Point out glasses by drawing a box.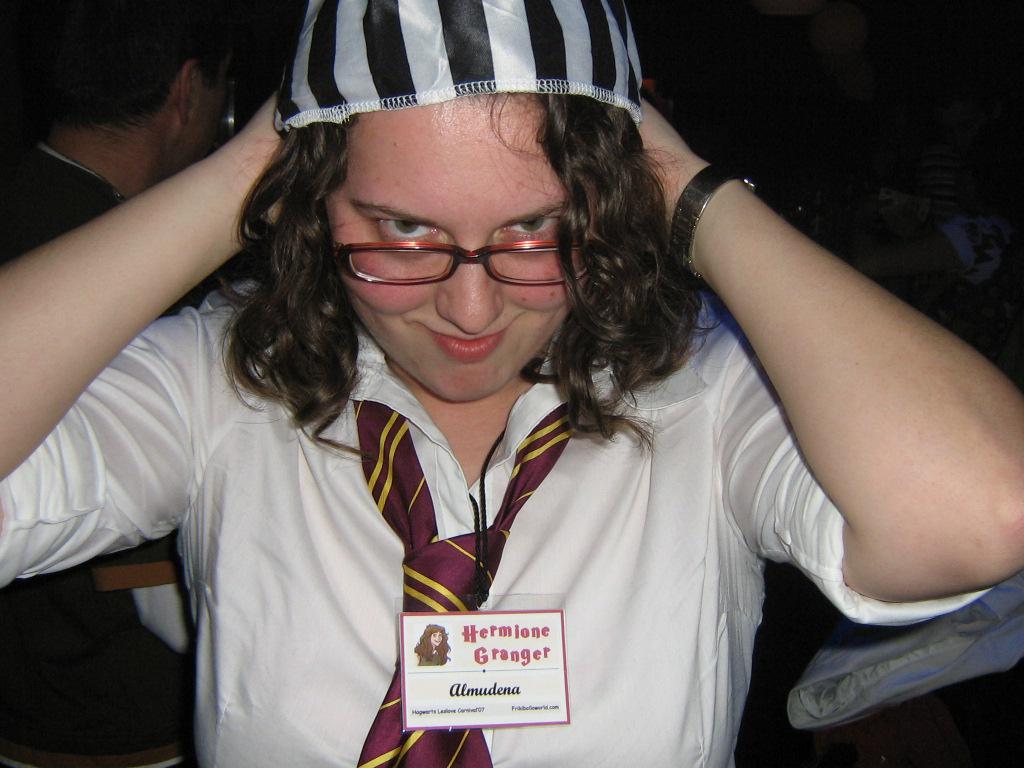
bbox=(325, 199, 581, 297).
